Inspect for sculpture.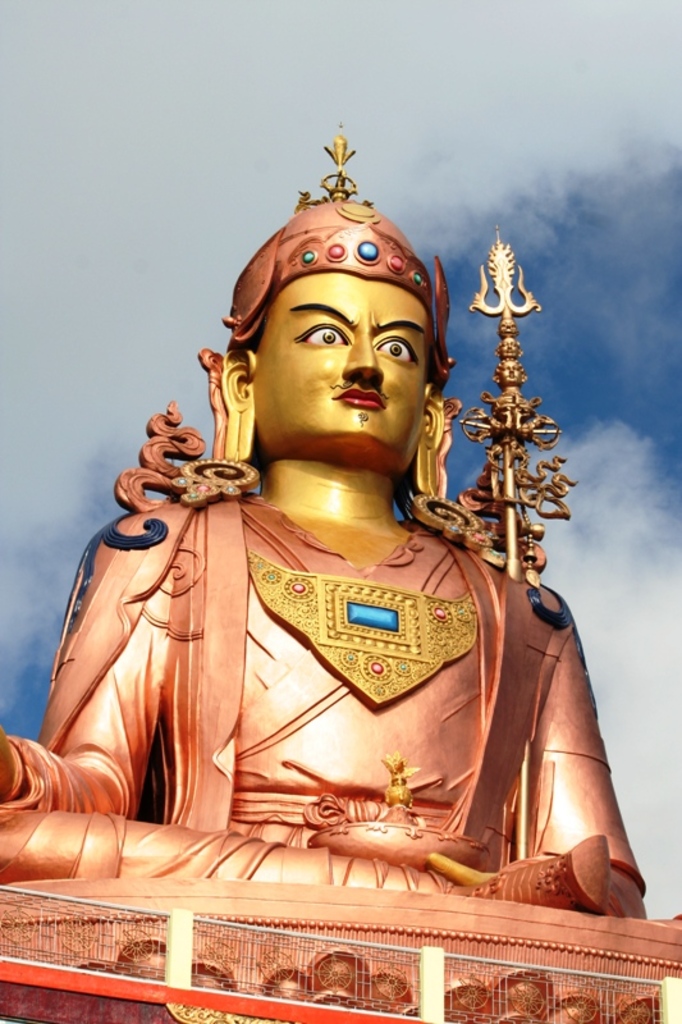
Inspection: x1=59, y1=184, x2=631, y2=986.
